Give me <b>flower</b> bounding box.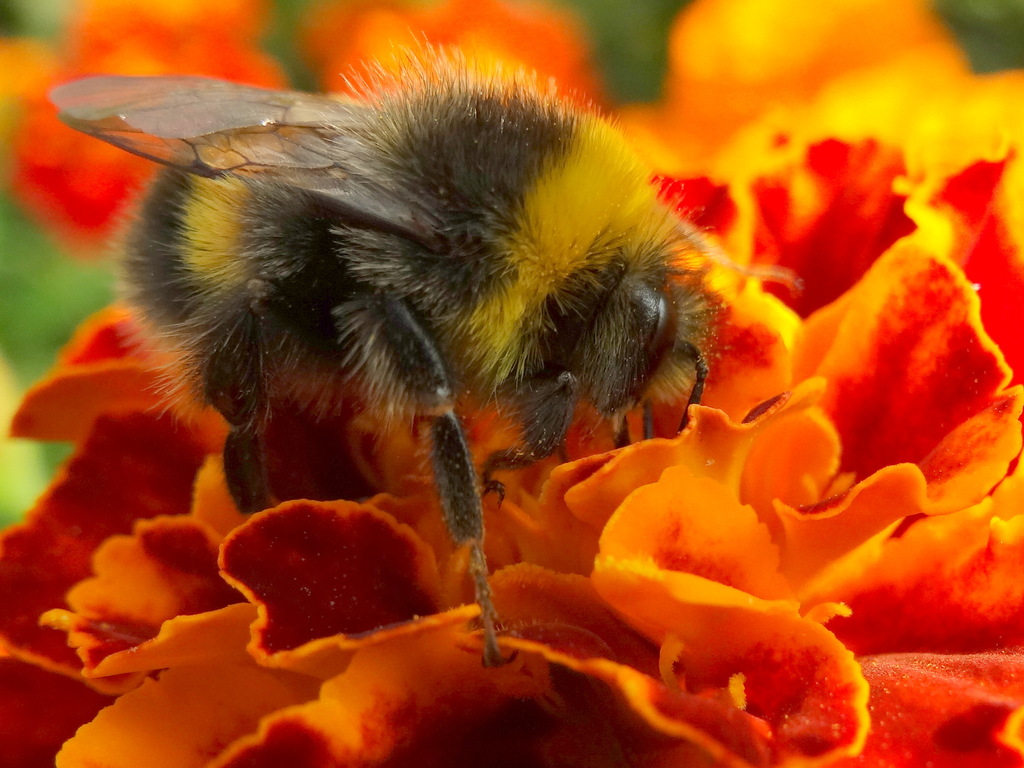
left=0, top=0, right=1023, bottom=757.
